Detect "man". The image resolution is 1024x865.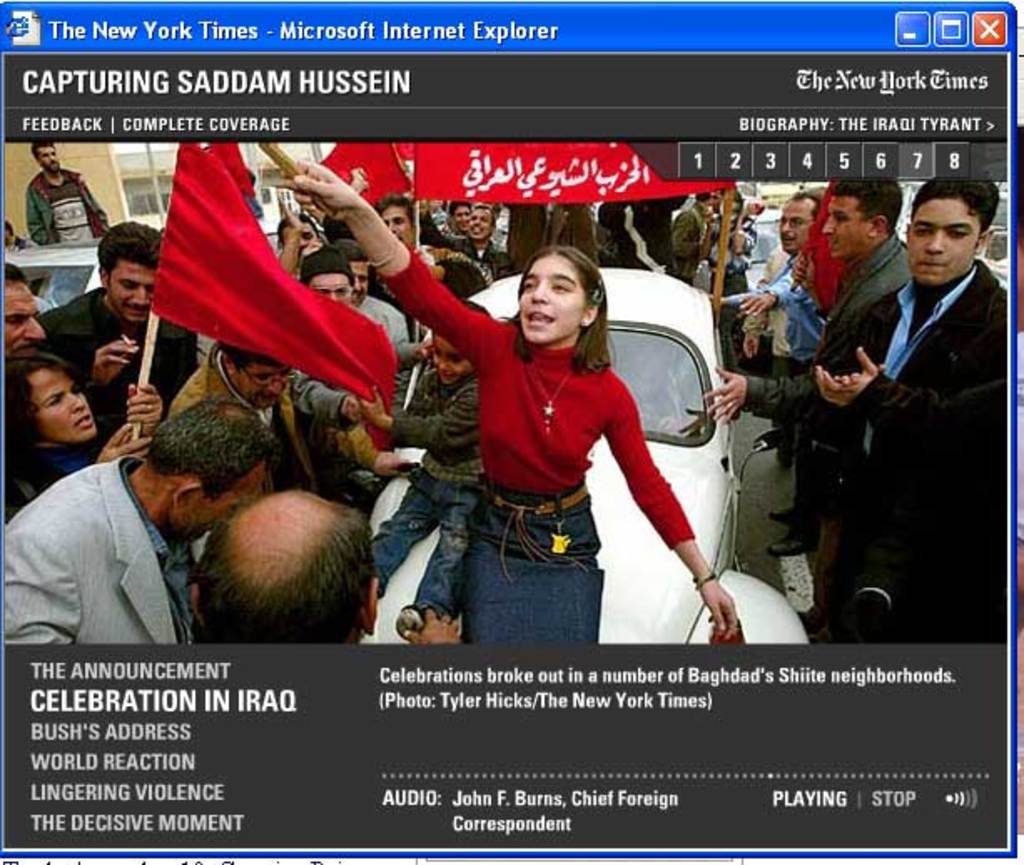
[left=190, top=486, right=458, bottom=655].
